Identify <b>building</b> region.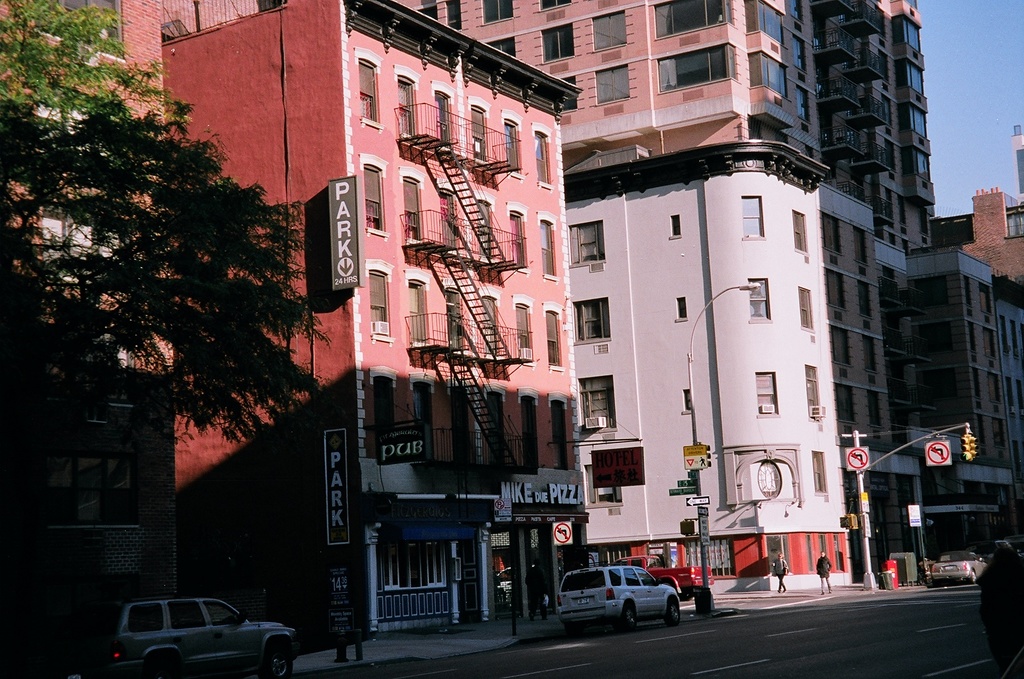
Region: select_region(0, 3, 255, 678).
